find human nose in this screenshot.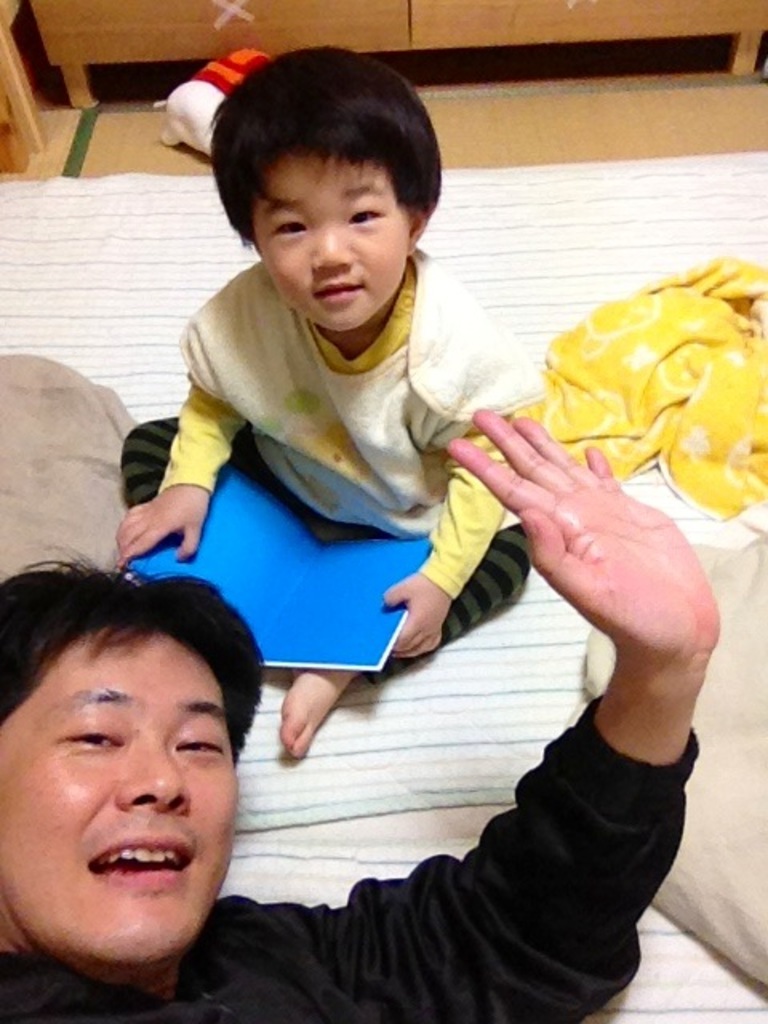
The bounding box for human nose is (left=309, top=221, right=358, bottom=270).
